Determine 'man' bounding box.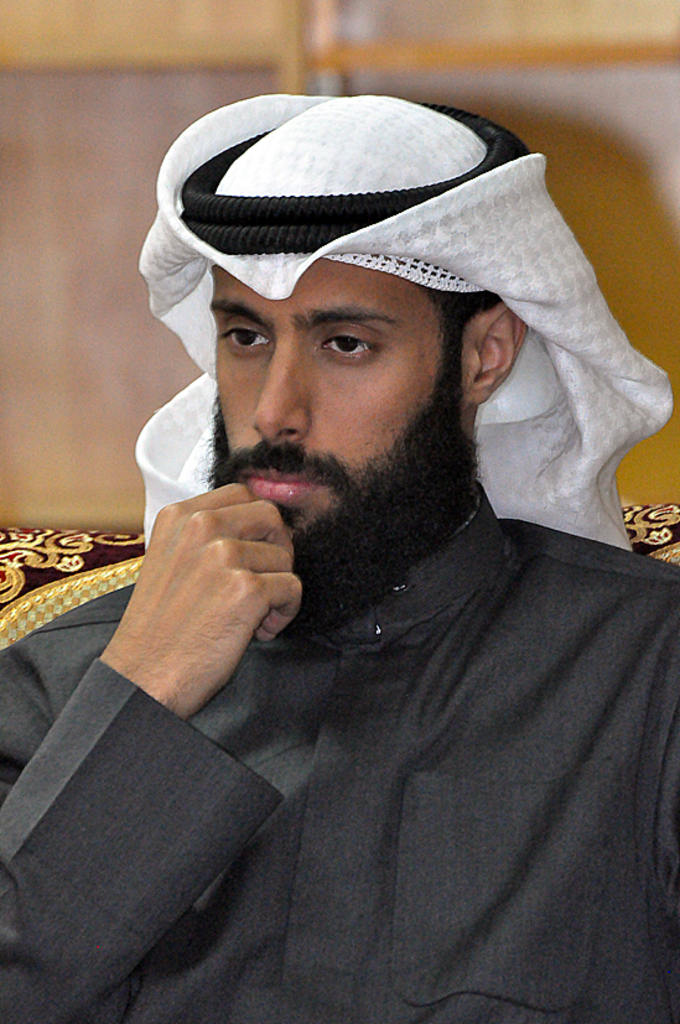
Determined: left=62, top=84, right=679, bottom=998.
